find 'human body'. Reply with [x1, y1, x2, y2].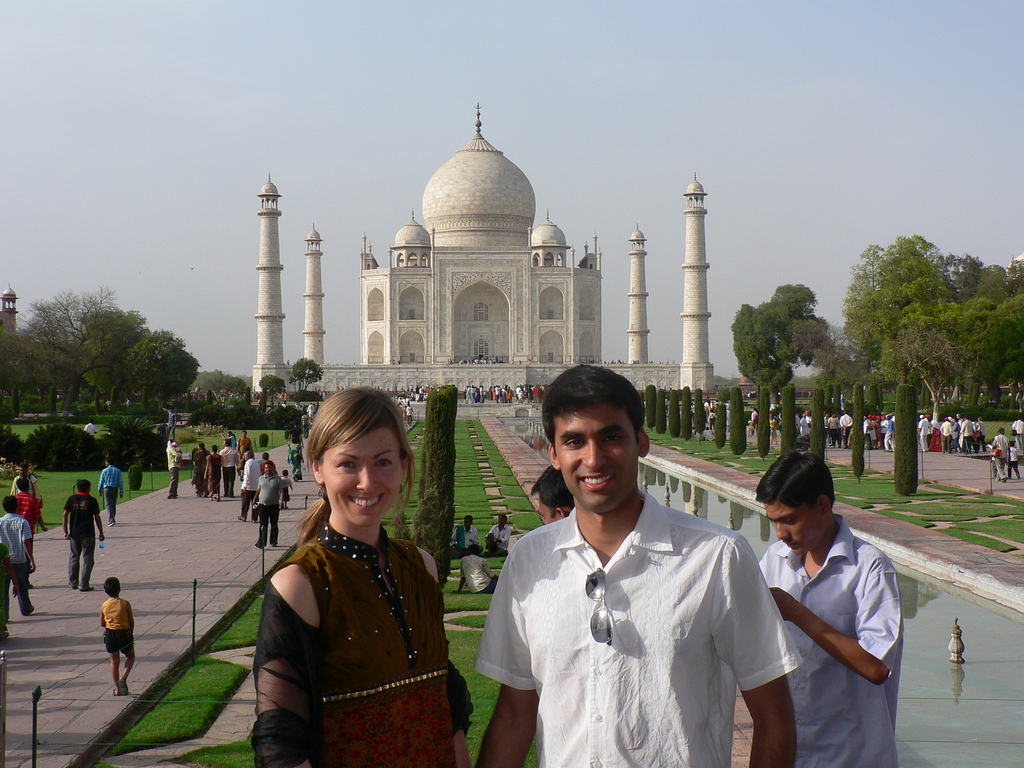
[451, 509, 480, 550].
